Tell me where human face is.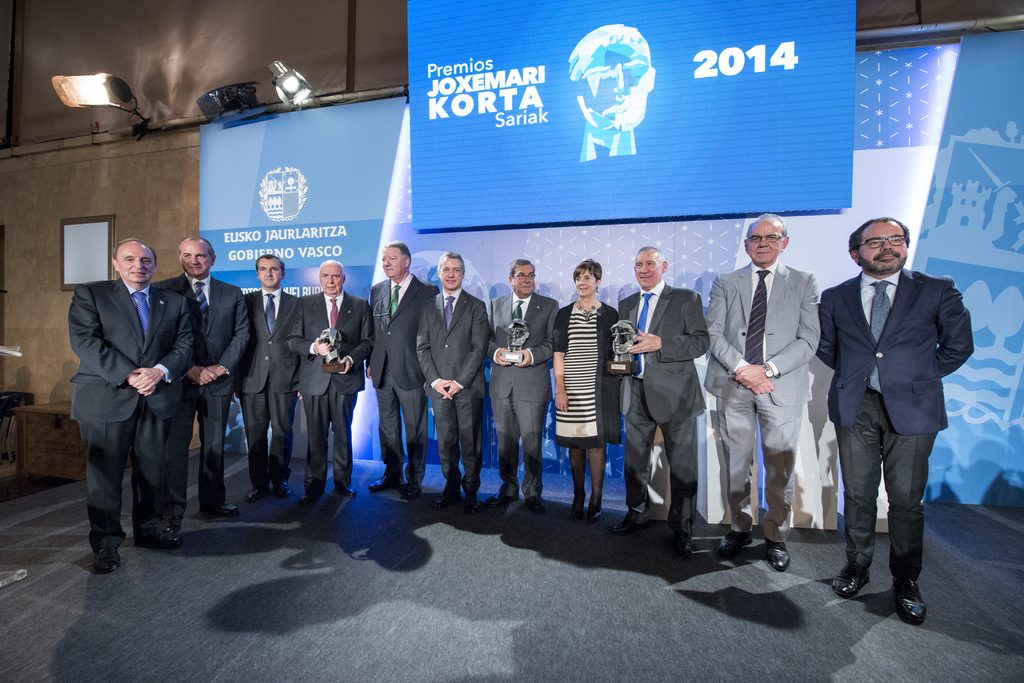
human face is at {"left": 566, "top": 29, "right": 659, "bottom": 134}.
